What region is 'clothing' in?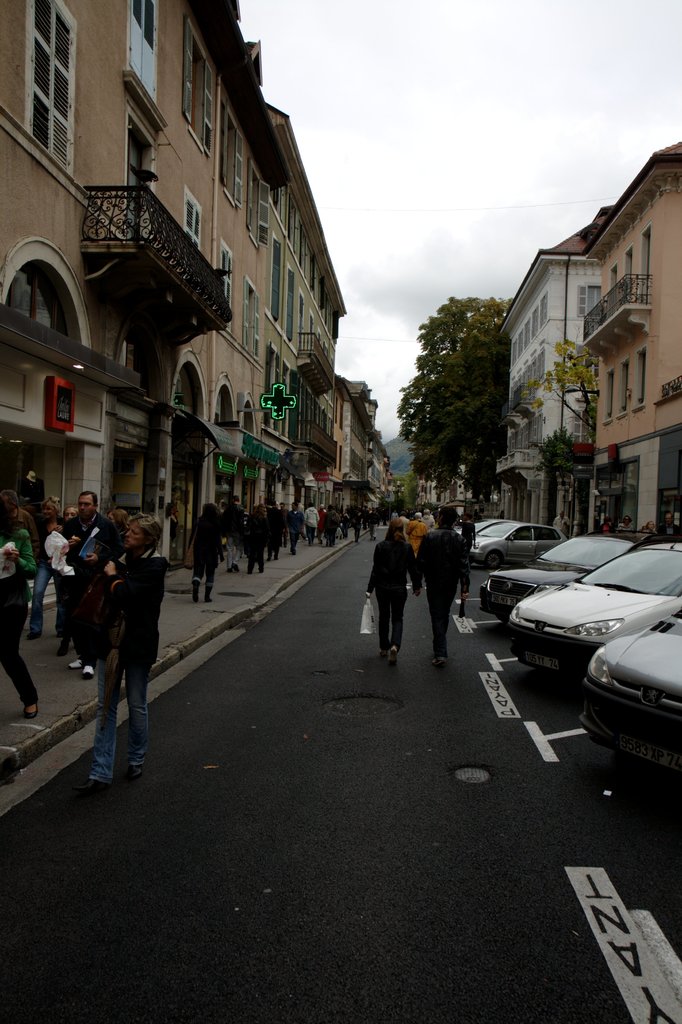
box(186, 502, 380, 591).
